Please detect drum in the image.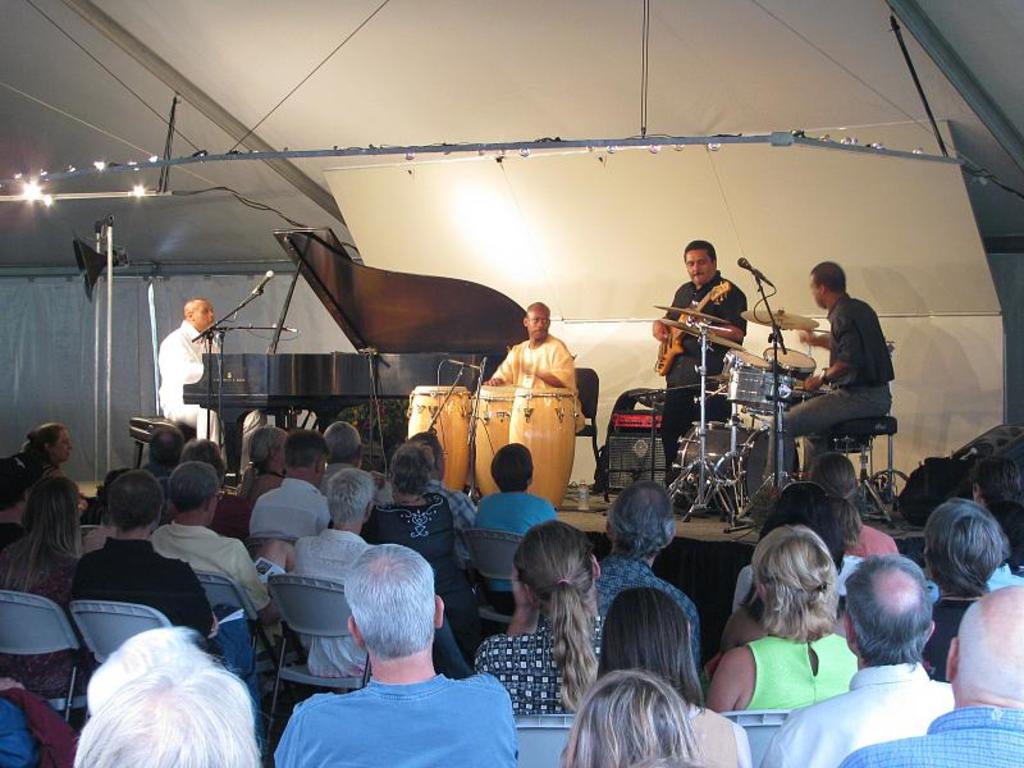
pyautogui.locateOnScreen(406, 384, 474, 490).
